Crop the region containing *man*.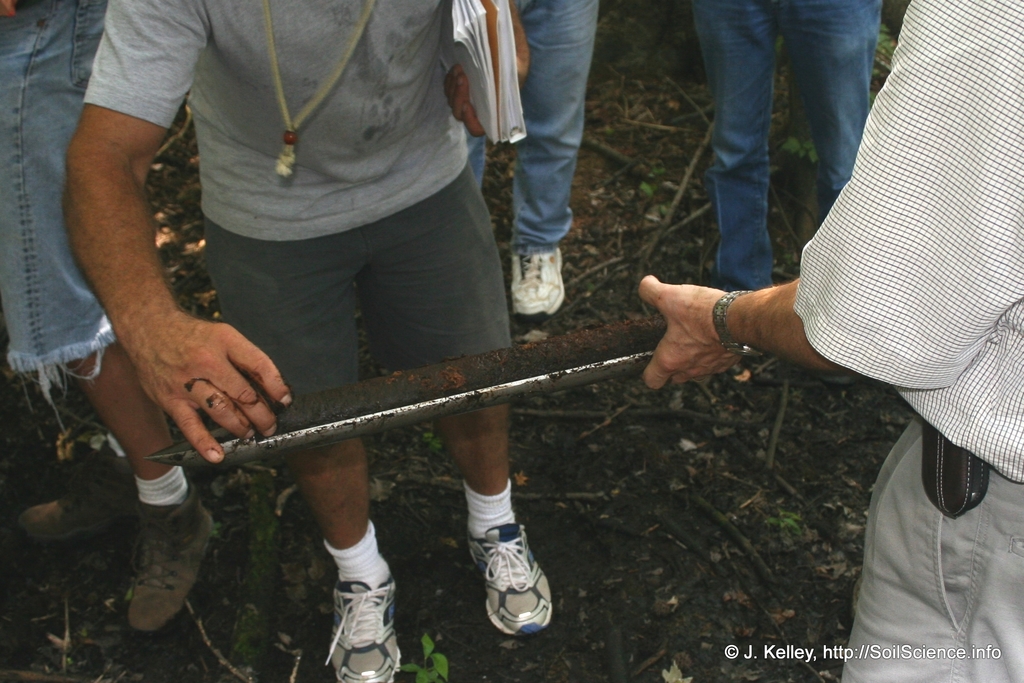
Crop region: BBox(640, 0, 1023, 682).
